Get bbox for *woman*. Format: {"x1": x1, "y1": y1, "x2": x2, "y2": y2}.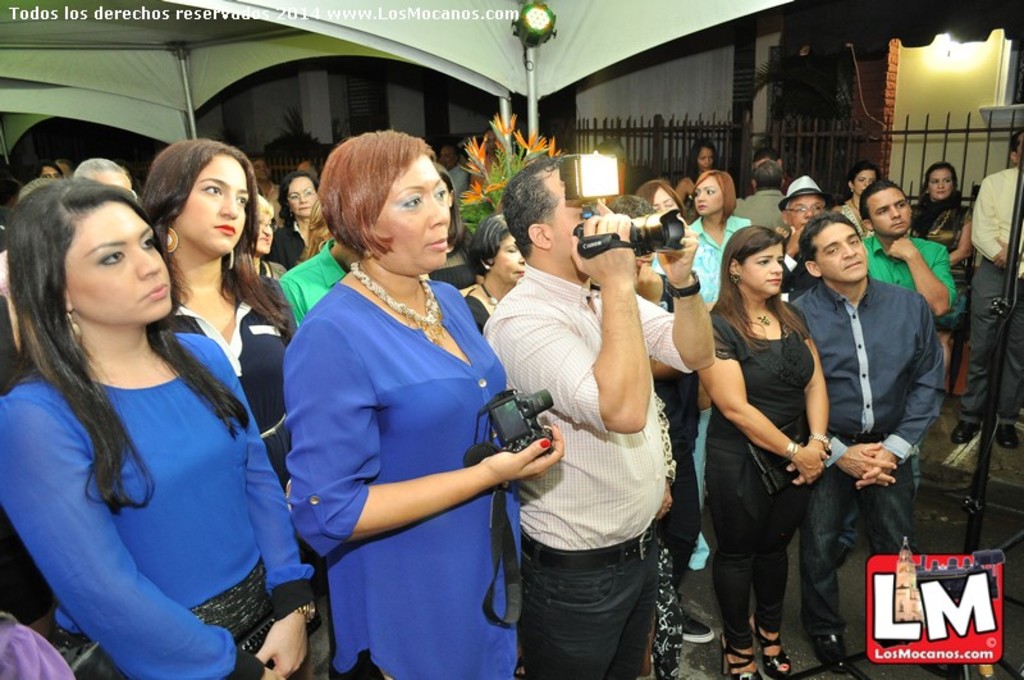
{"x1": 906, "y1": 154, "x2": 983, "y2": 389}.
